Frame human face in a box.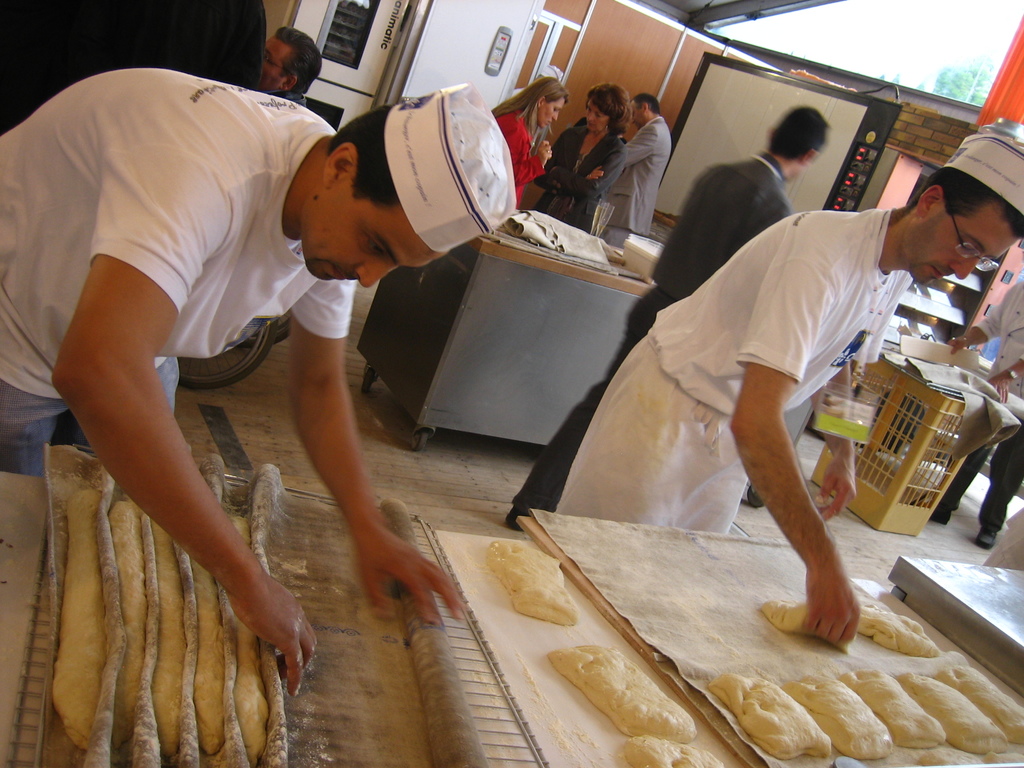
Rect(303, 196, 435, 275).
